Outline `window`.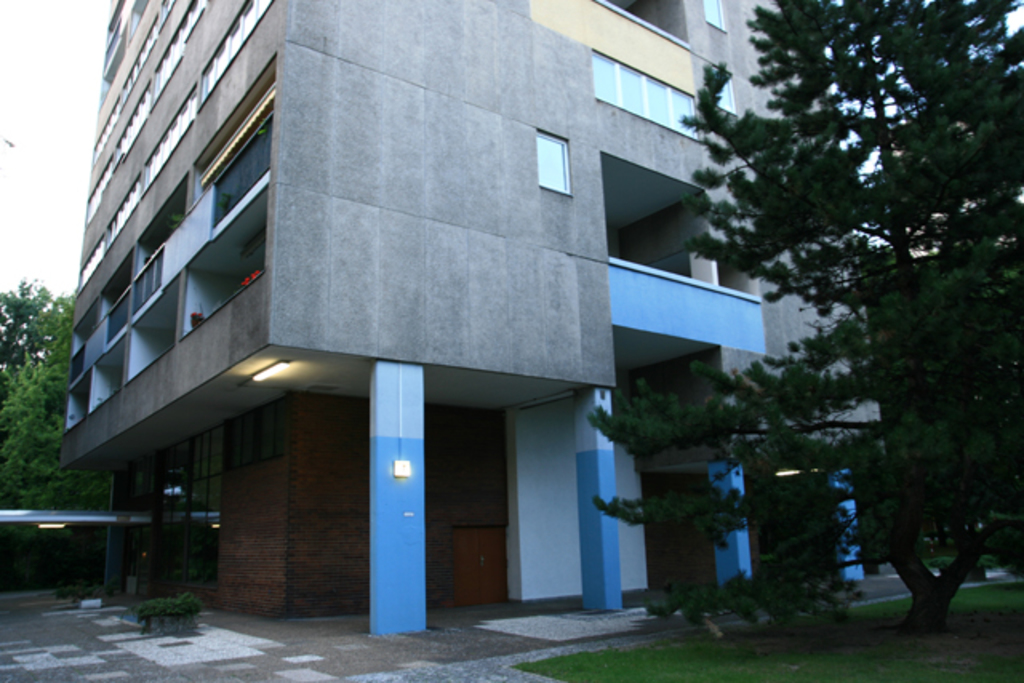
Outline: (left=536, top=130, right=570, bottom=192).
